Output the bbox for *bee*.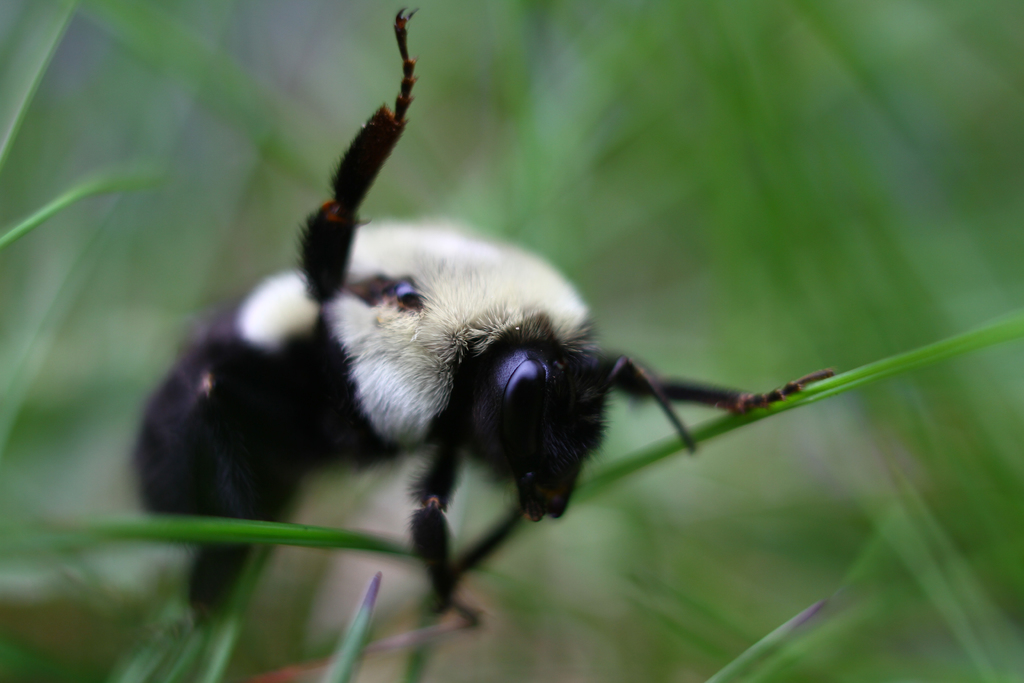
(116,82,820,594).
